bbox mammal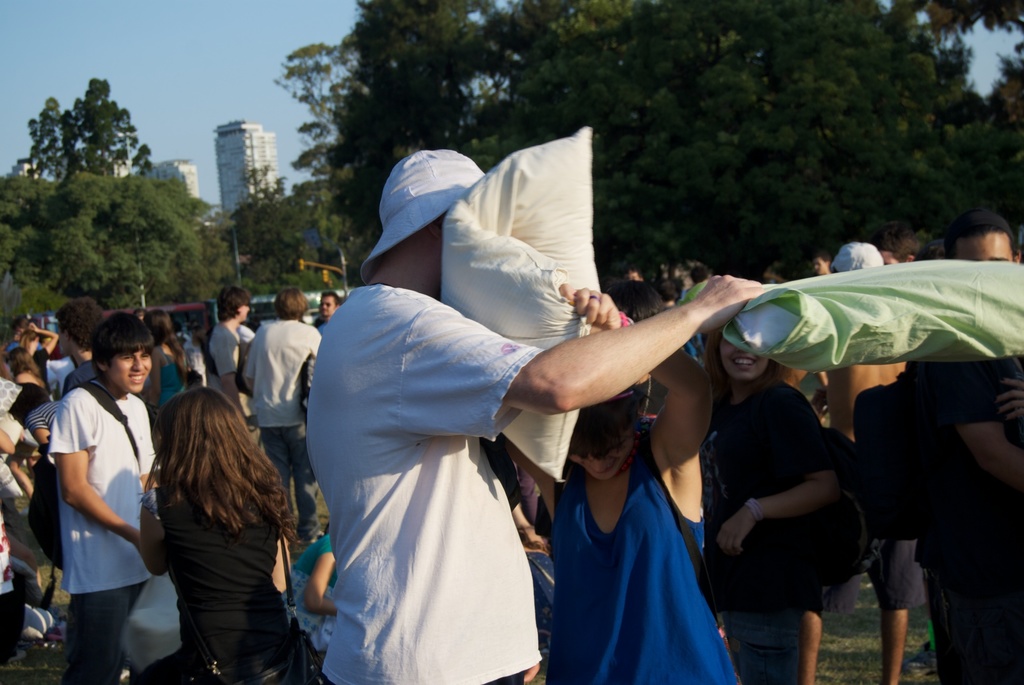
locate(623, 264, 647, 282)
